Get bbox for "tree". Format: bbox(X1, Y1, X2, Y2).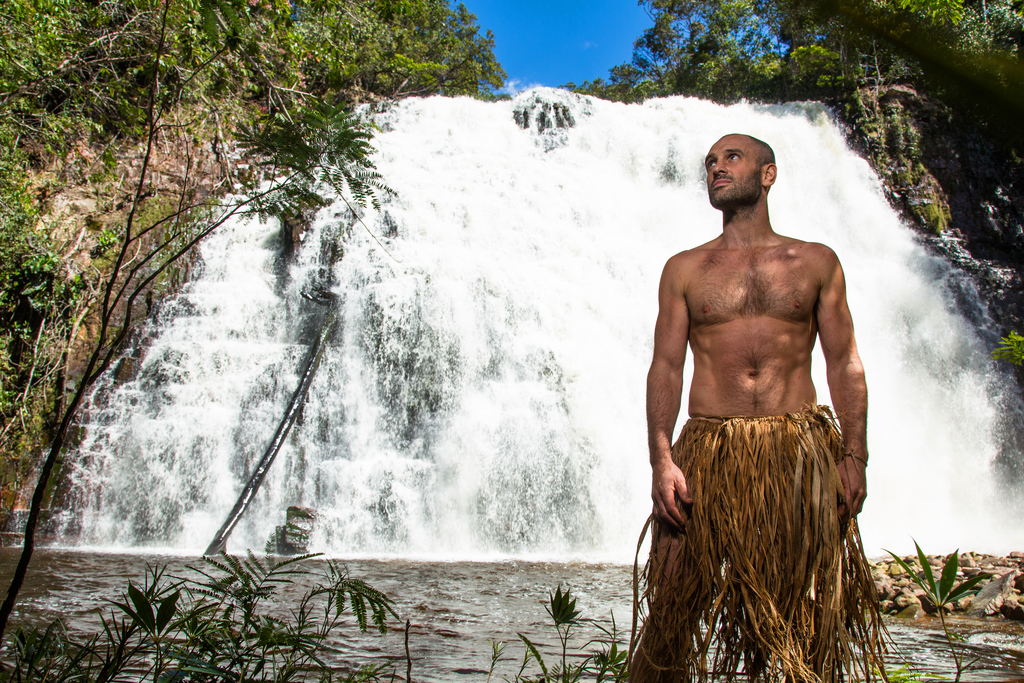
bbox(360, 0, 511, 103).
